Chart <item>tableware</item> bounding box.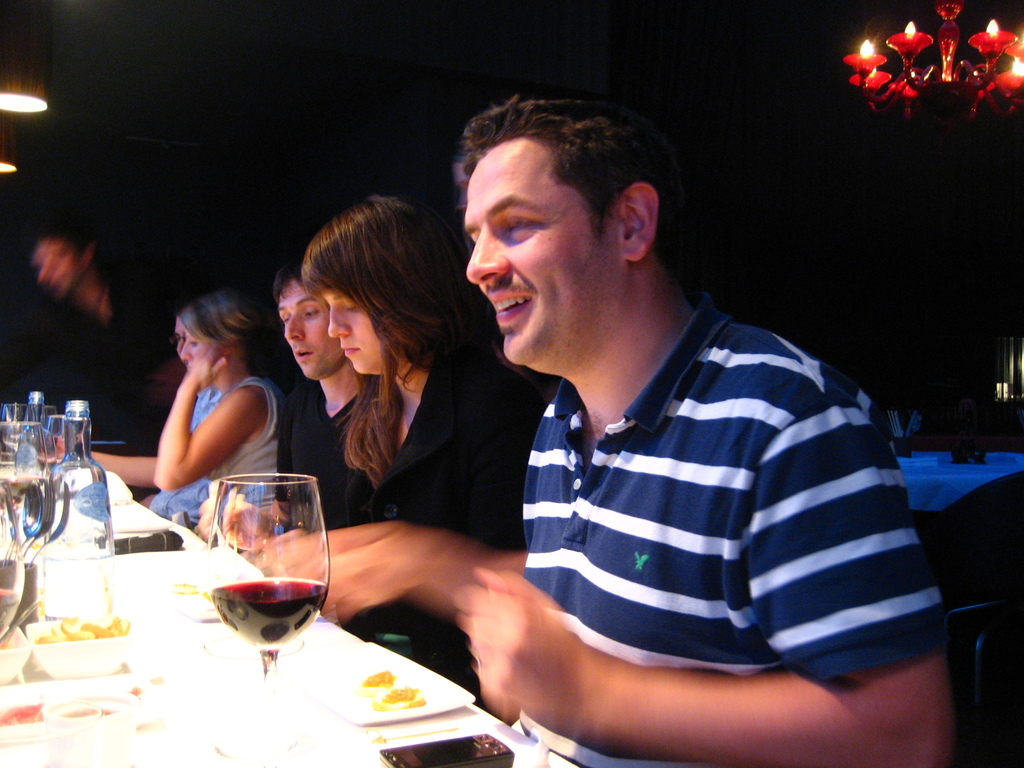
Charted: [0,401,31,475].
